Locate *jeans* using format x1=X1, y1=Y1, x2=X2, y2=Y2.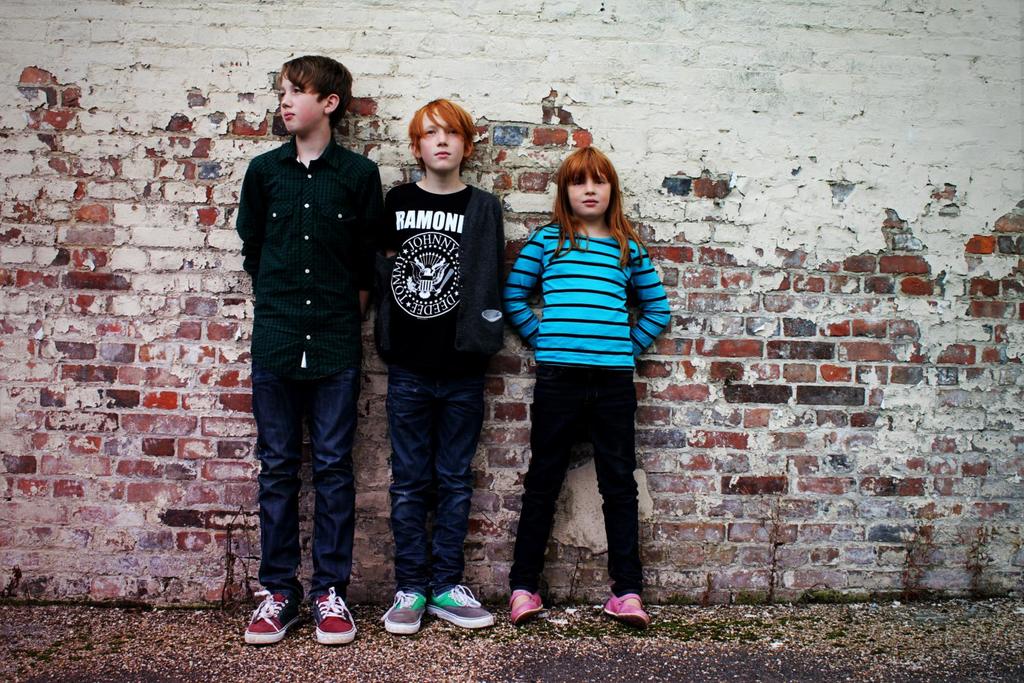
x1=508, y1=368, x2=639, y2=595.
